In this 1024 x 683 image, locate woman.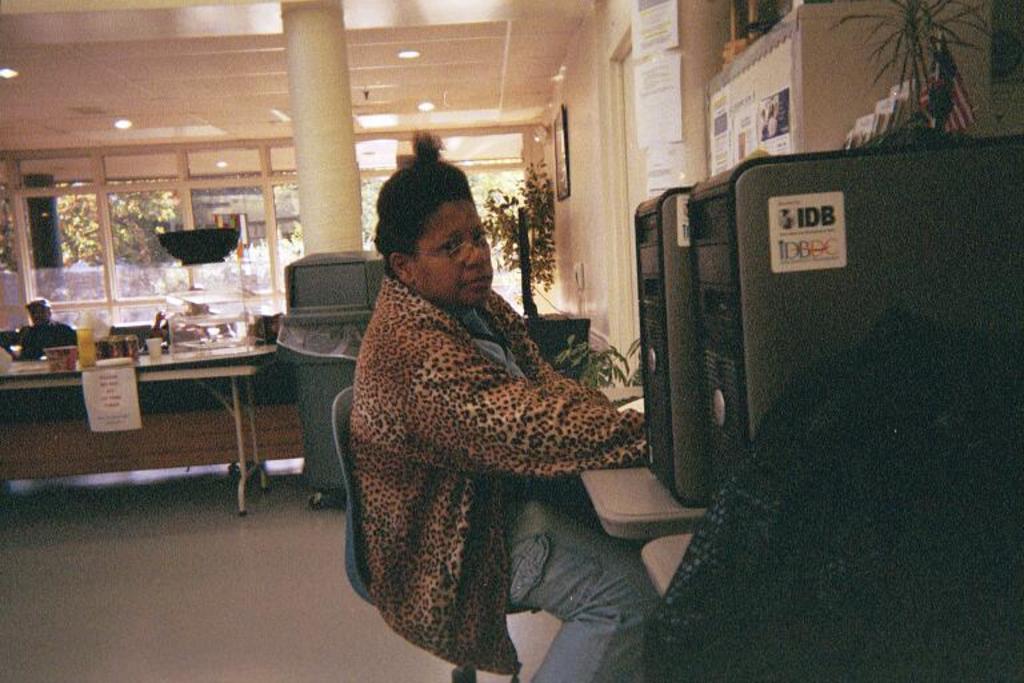
Bounding box: {"x1": 329, "y1": 184, "x2": 651, "y2": 667}.
